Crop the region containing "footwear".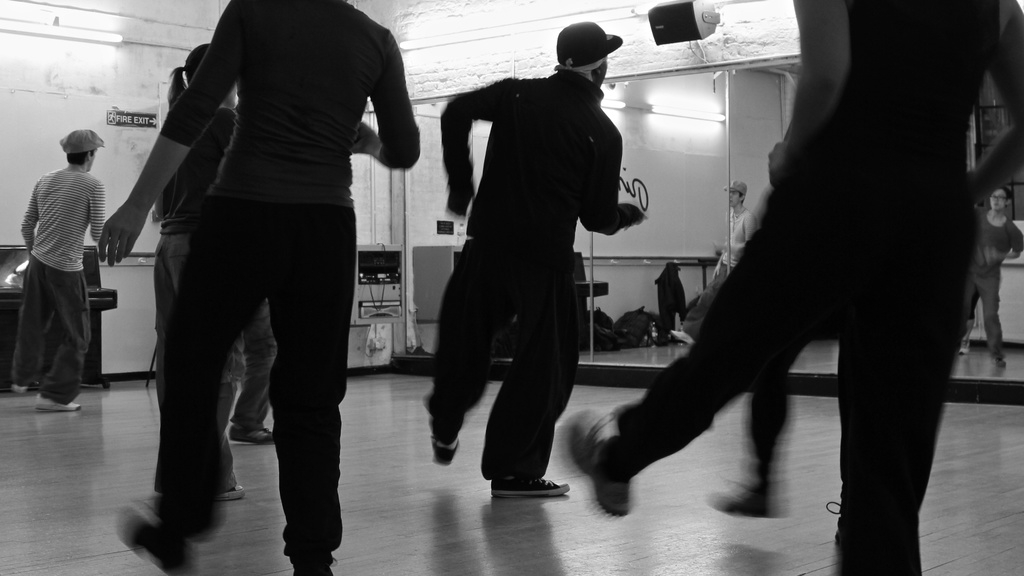
Crop region: [13,383,29,396].
